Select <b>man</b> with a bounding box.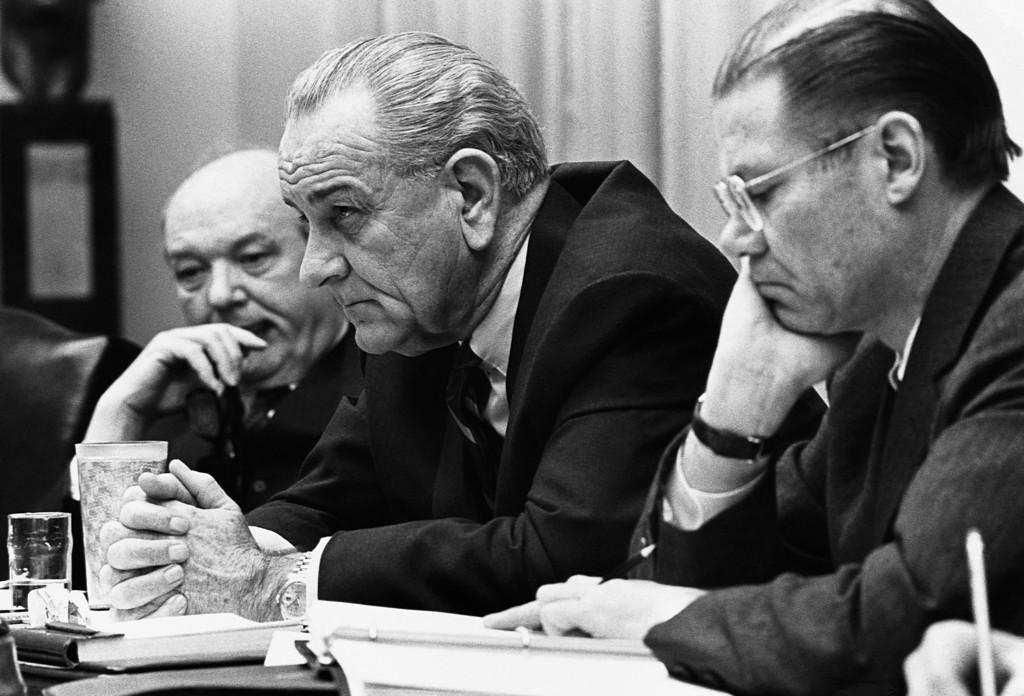
box=[476, 0, 1023, 695].
